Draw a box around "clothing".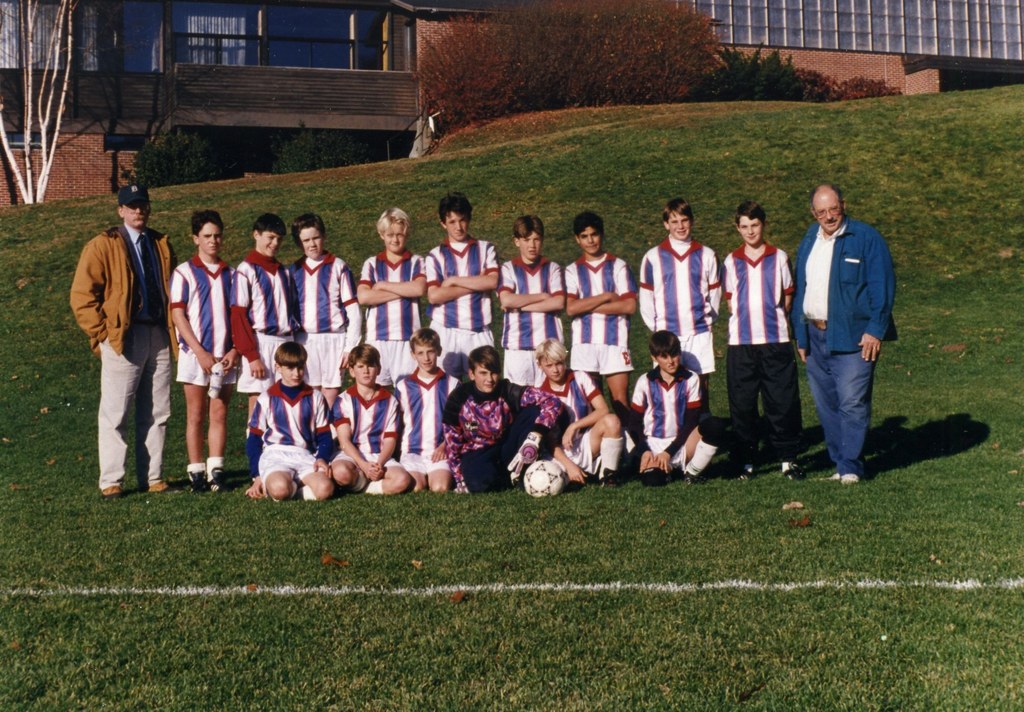
(638, 238, 726, 376).
